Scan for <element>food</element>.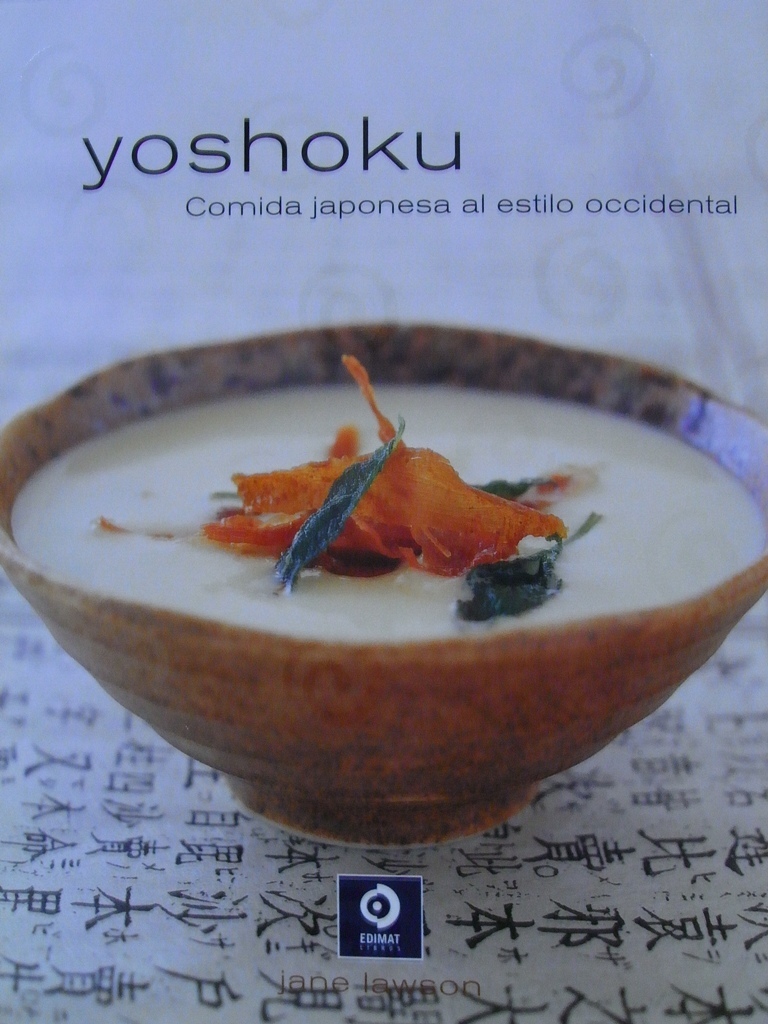
Scan result: (11,354,767,642).
